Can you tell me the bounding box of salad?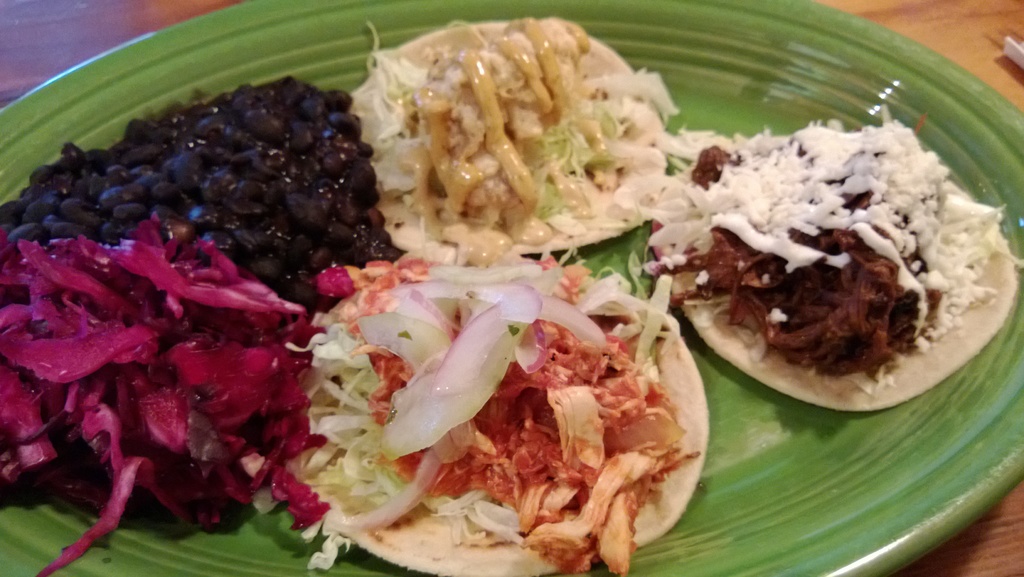
locate(0, 10, 1023, 576).
